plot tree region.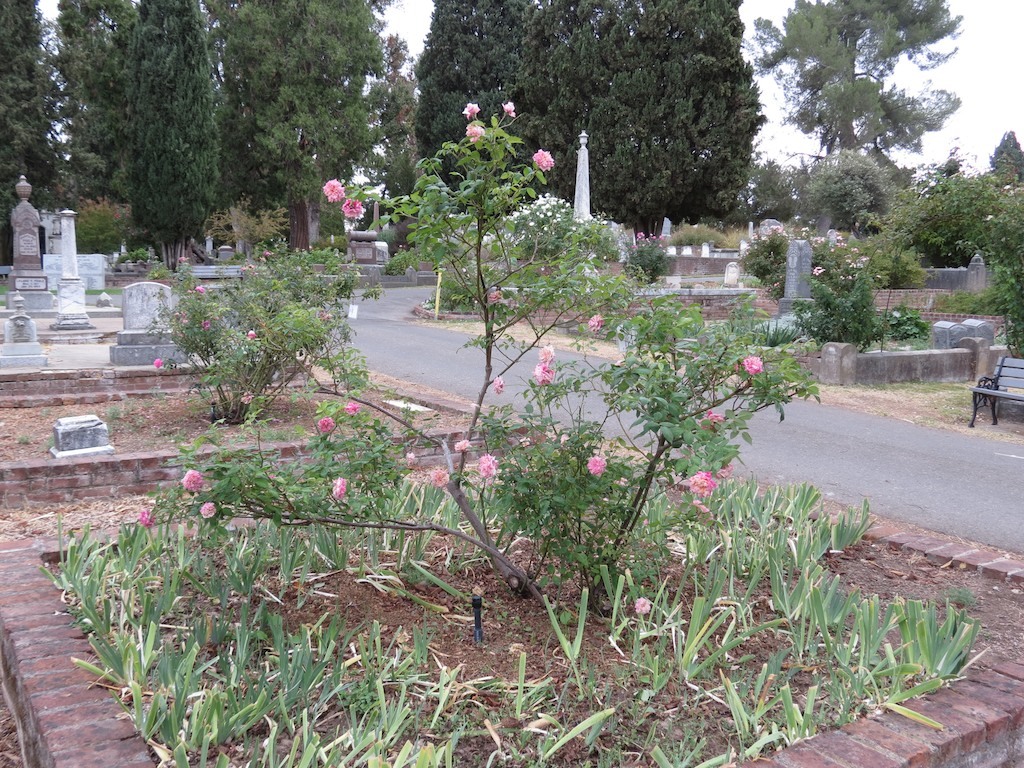
Plotted at region(410, 0, 536, 229).
